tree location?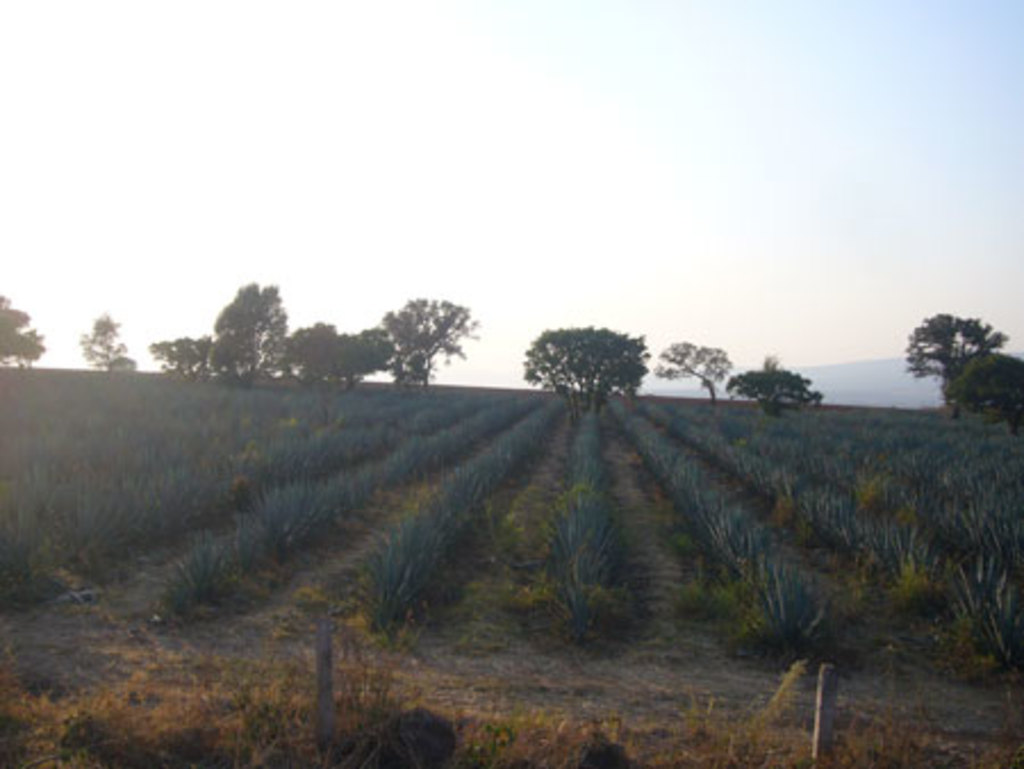
517 325 644 419
